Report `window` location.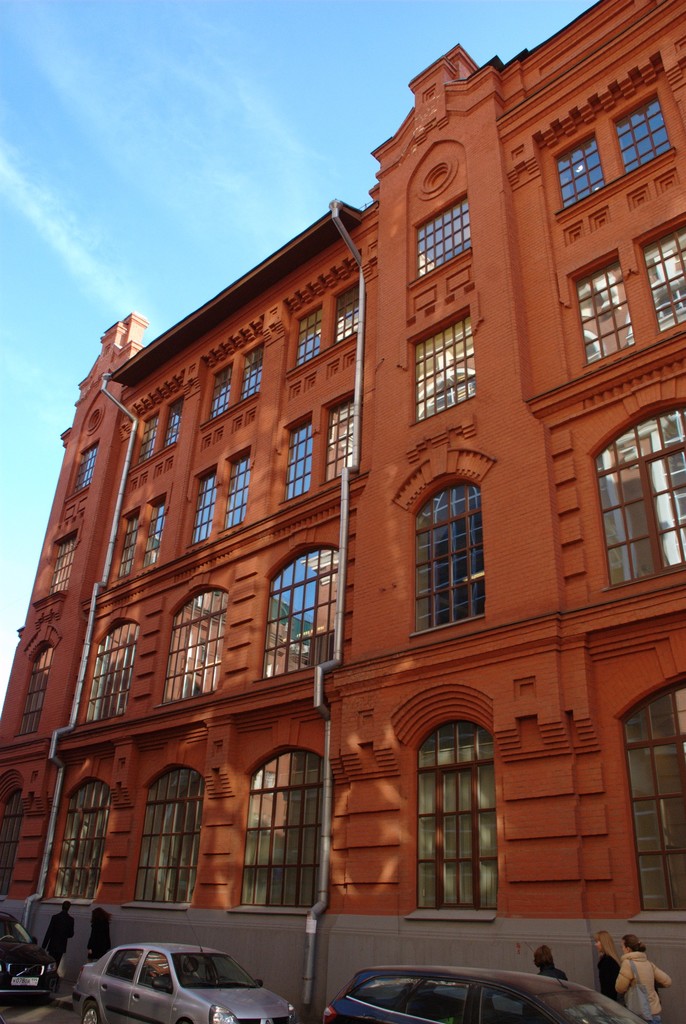
Report: crop(411, 194, 483, 271).
